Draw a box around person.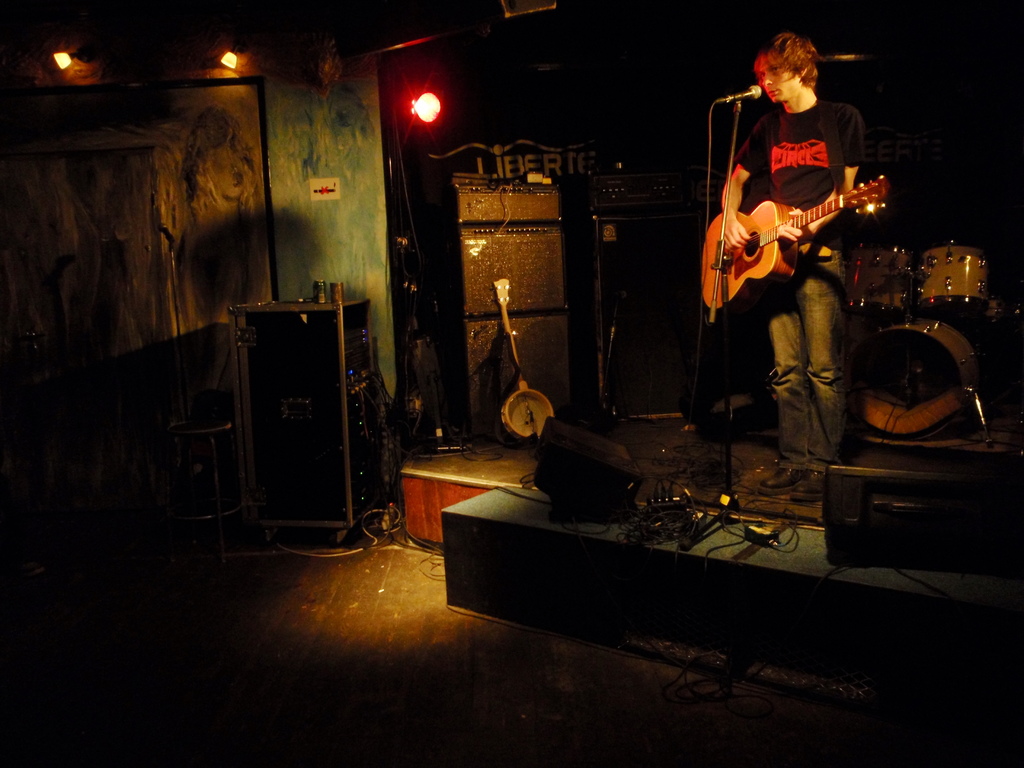
x1=718, y1=35, x2=867, y2=502.
